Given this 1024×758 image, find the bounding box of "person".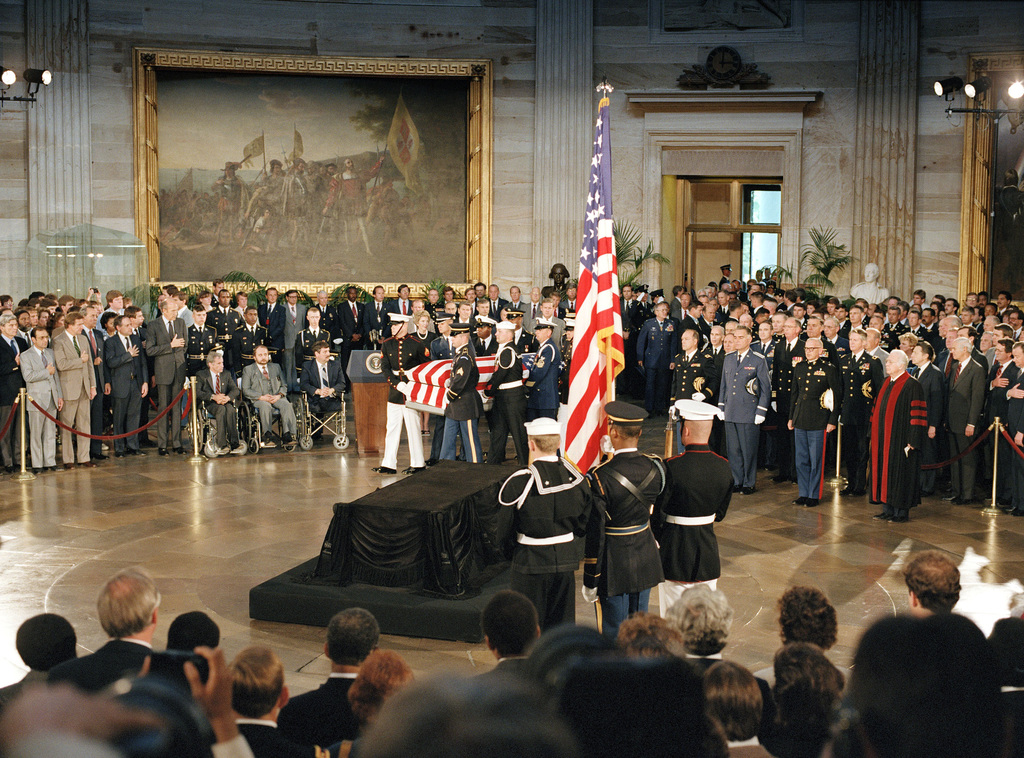
349 666 579 757.
